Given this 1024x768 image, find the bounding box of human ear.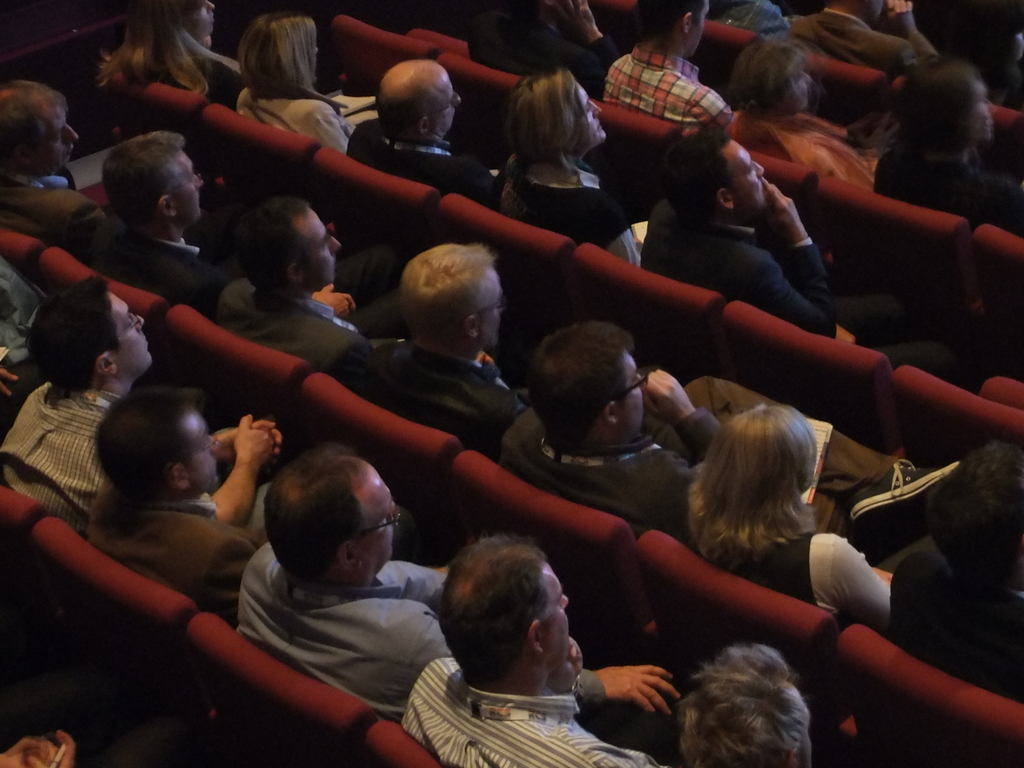
{"x1": 339, "y1": 543, "x2": 367, "y2": 576}.
